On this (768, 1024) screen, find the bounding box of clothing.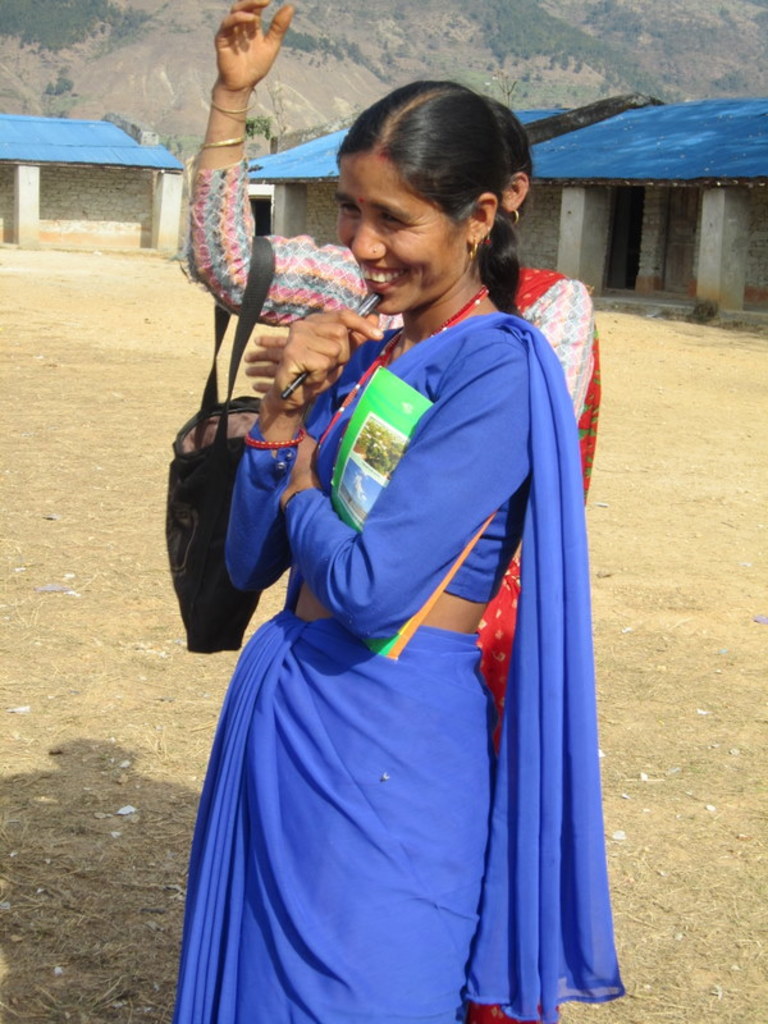
Bounding box: {"x1": 143, "y1": 288, "x2": 639, "y2": 1023}.
